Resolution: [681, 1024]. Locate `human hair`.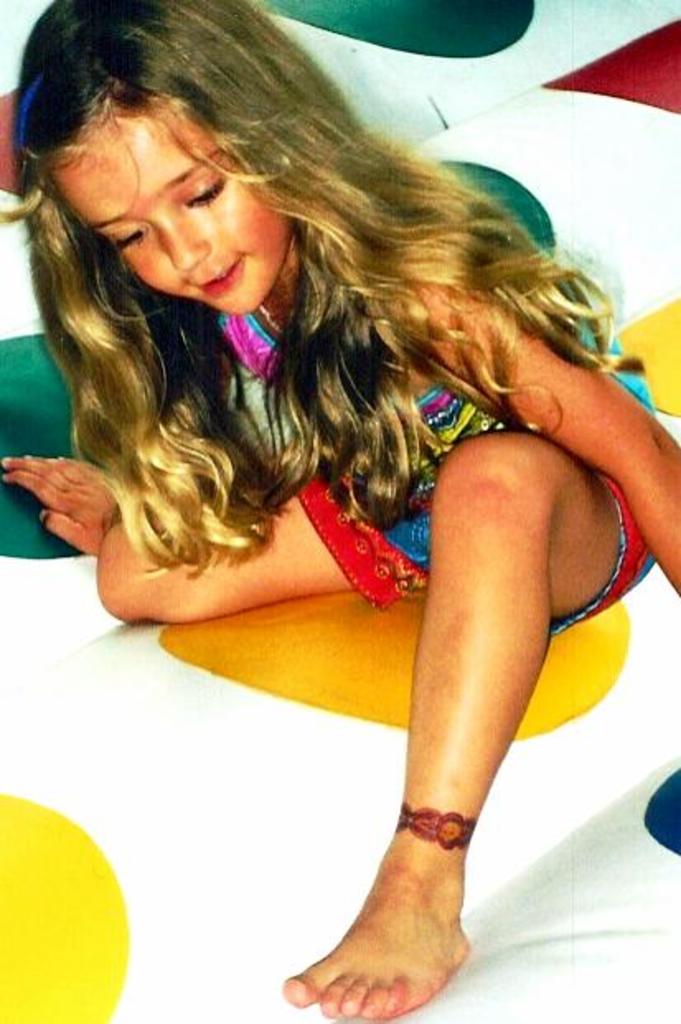
rect(15, 3, 551, 518).
